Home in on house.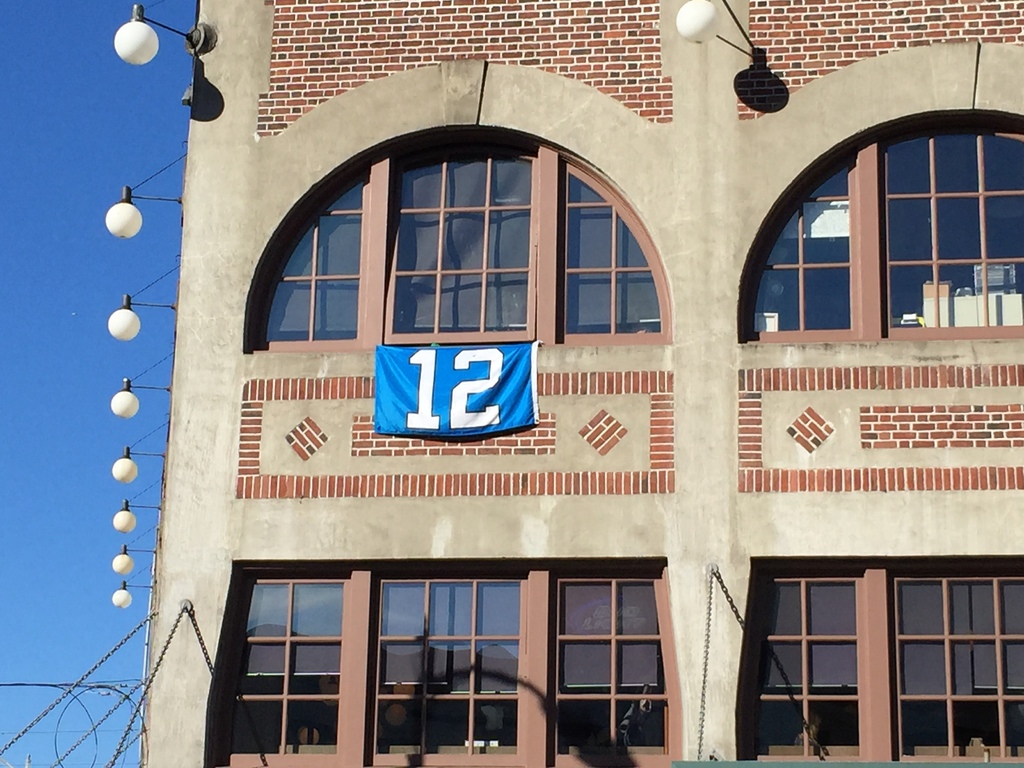
Homed in at {"x1": 72, "y1": 4, "x2": 1023, "y2": 749}.
